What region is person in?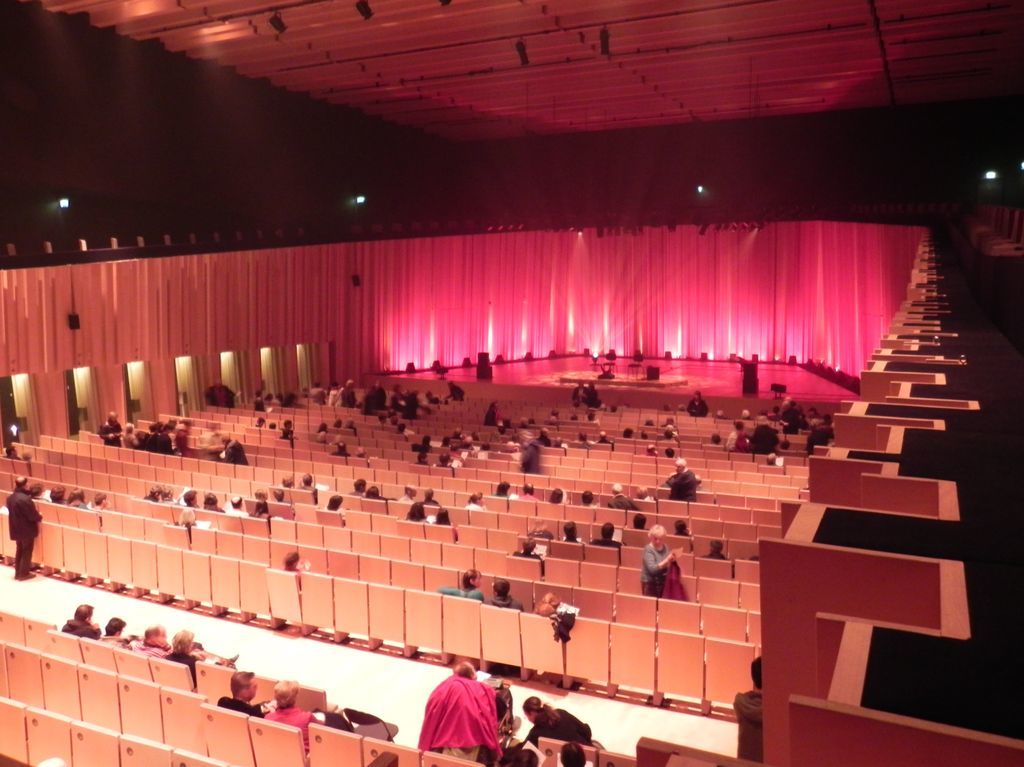
crop(482, 580, 524, 611).
